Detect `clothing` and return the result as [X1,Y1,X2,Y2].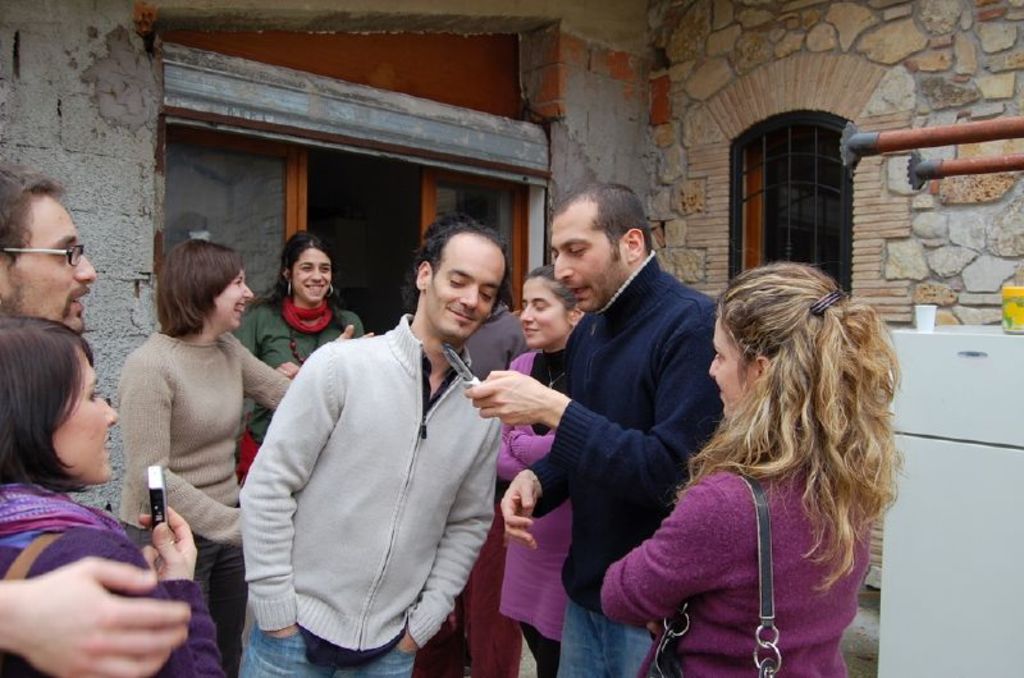
[224,303,385,500].
